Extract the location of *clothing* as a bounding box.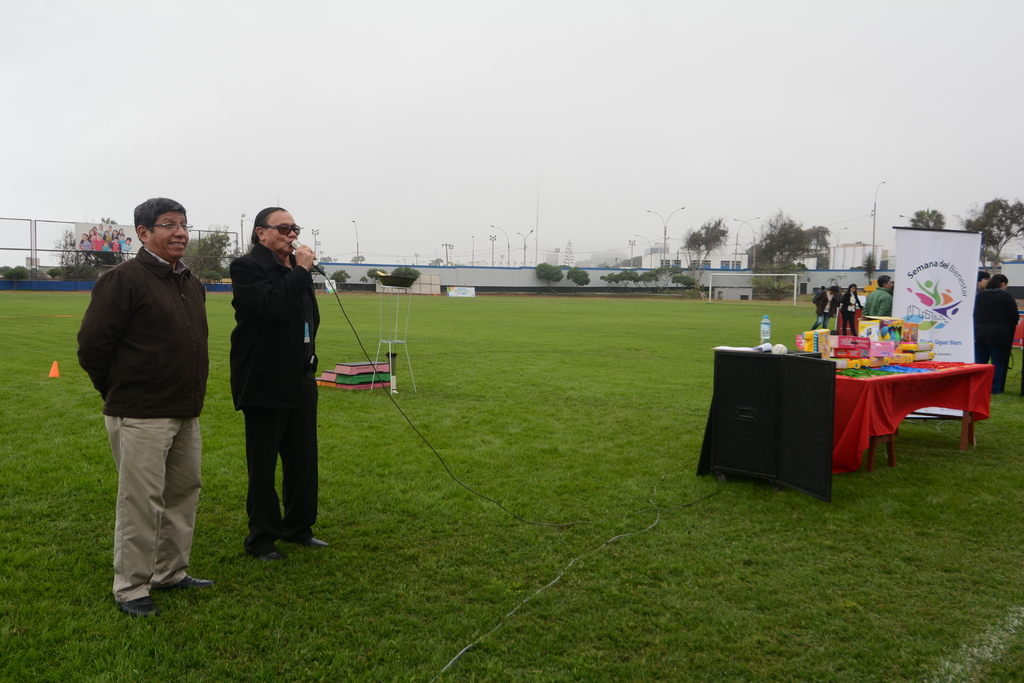
[x1=838, y1=291, x2=857, y2=337].
